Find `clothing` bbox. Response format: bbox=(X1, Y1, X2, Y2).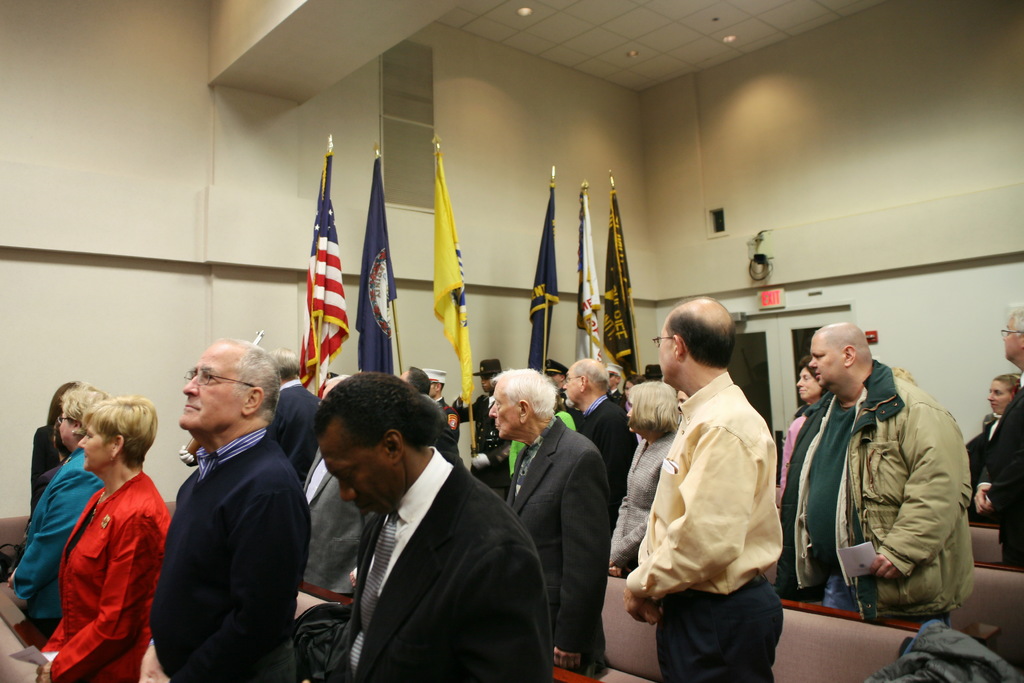
bbox=(10, 444, 95, 623).
